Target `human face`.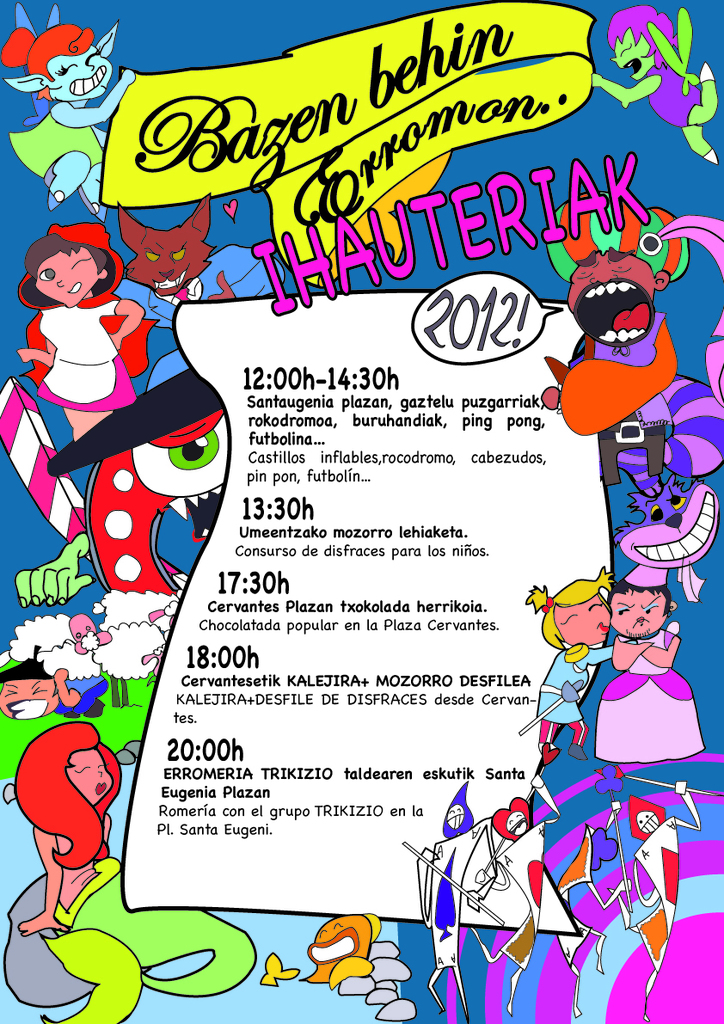
Target region: BBox(608, 34, 652, 82).
